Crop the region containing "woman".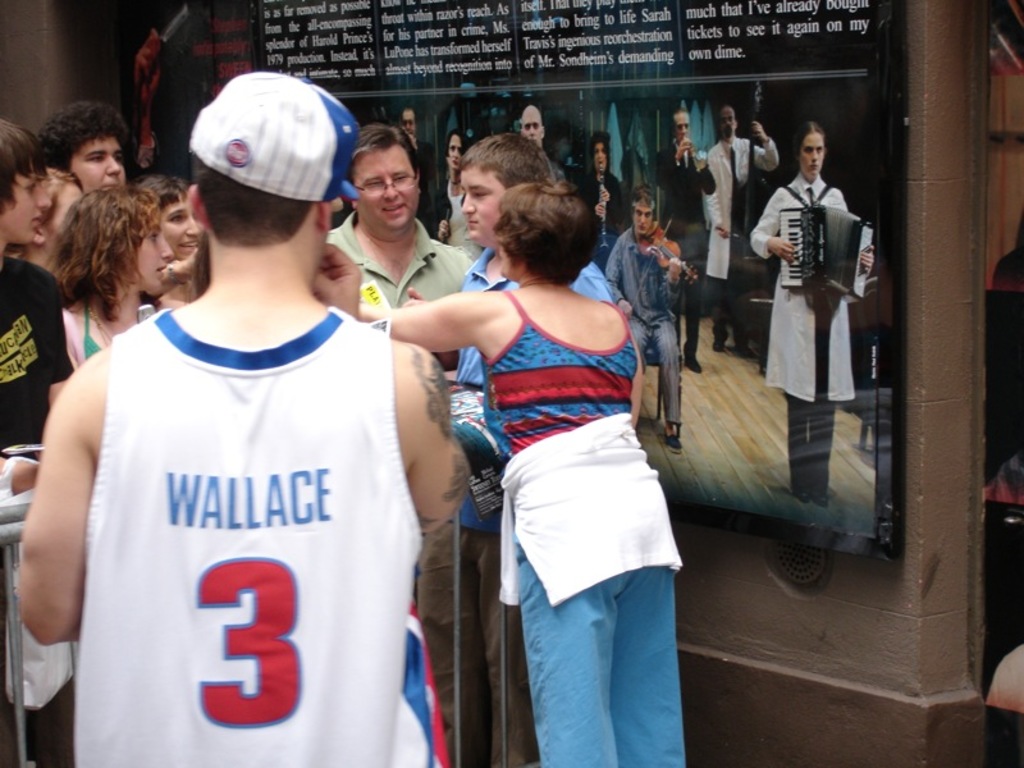
Crop region: <region>417, 160, 696, 721</region>.
